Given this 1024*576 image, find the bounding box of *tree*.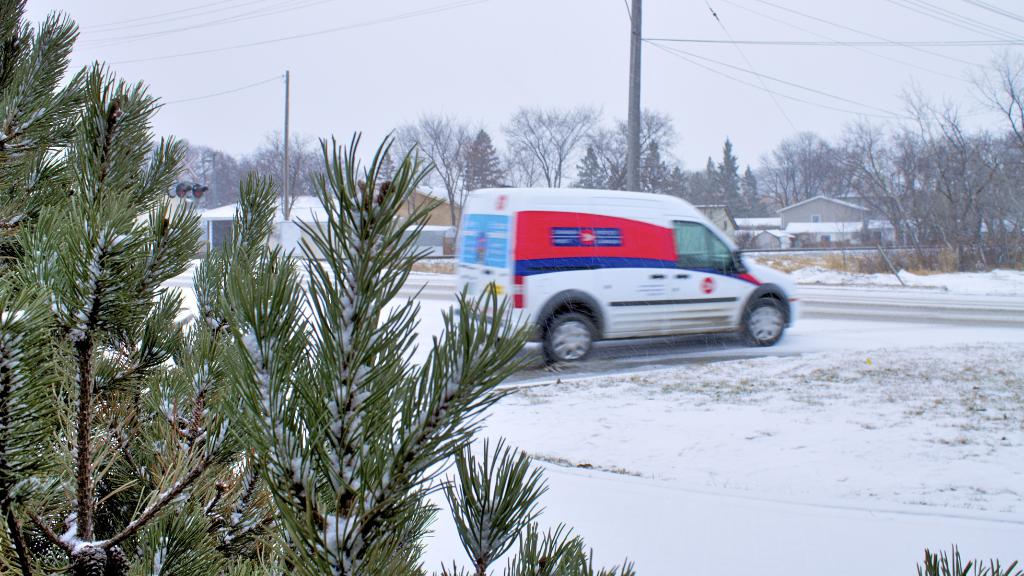
left=643, top=31, right=1023, bottom=282.
